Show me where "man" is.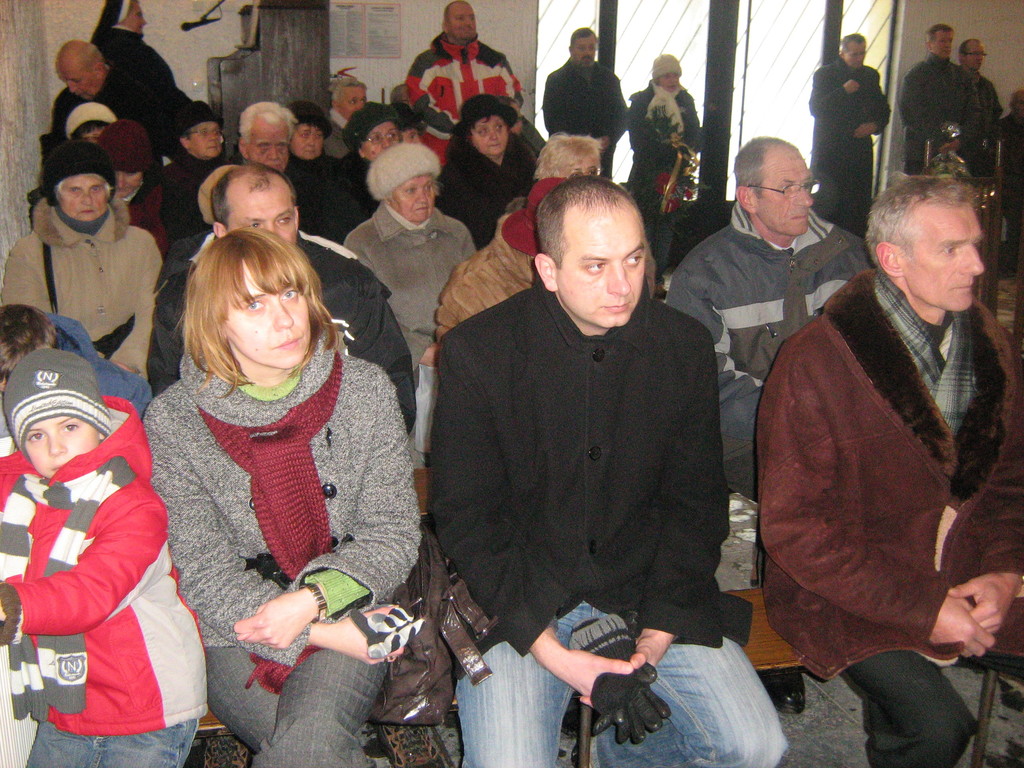
"man" is at select_region(86, 129, 177, 262).
